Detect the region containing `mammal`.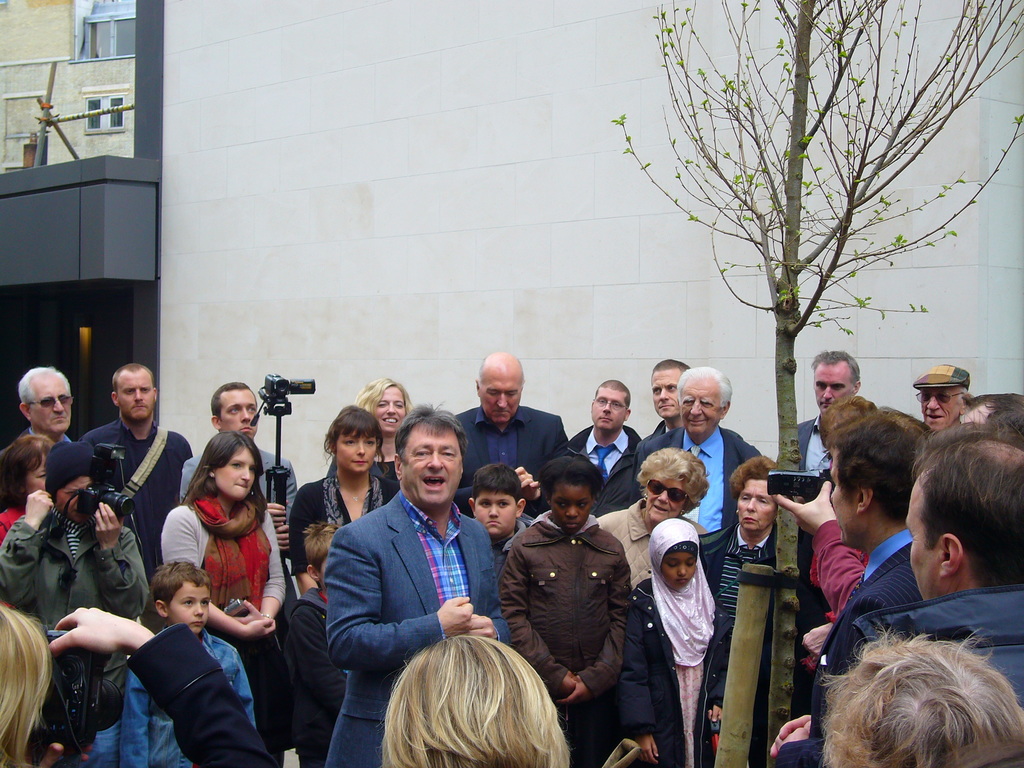
595/449/713/584.
